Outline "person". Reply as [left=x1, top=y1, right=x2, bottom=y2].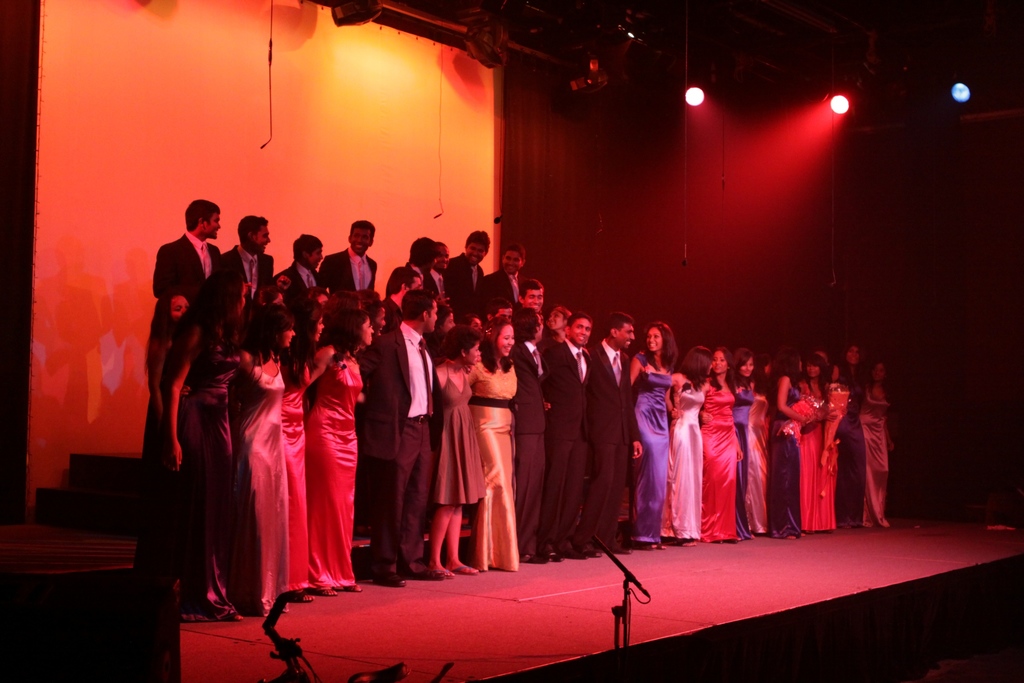
[left=385, top=268, right=430, bottom=329].
